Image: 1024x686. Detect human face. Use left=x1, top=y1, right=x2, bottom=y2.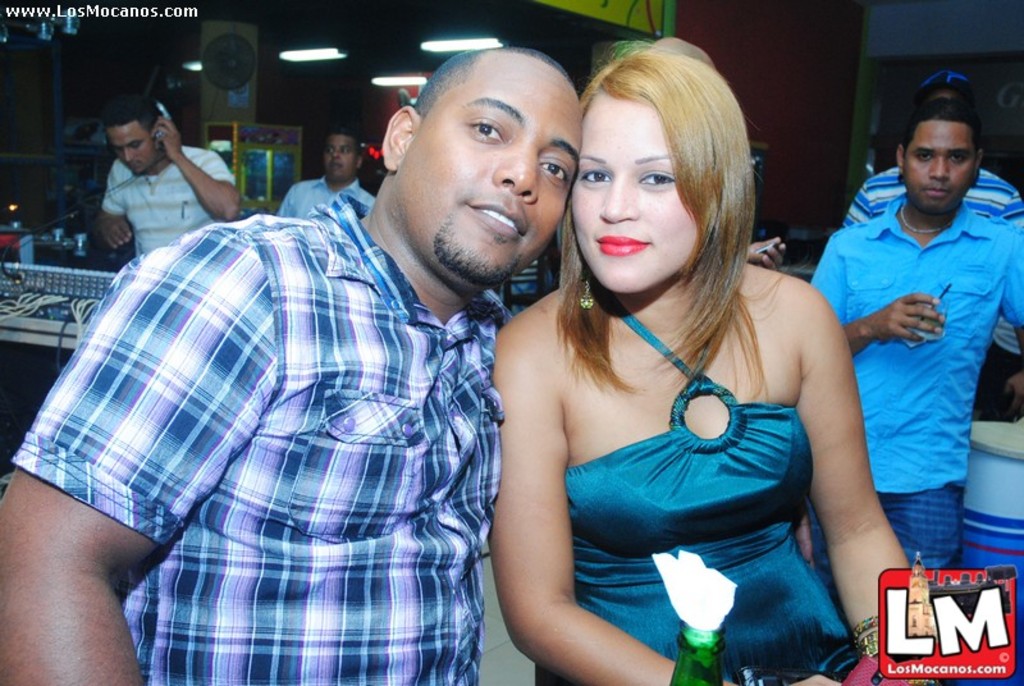
left=316, top=133, right=357, bottom=184.
